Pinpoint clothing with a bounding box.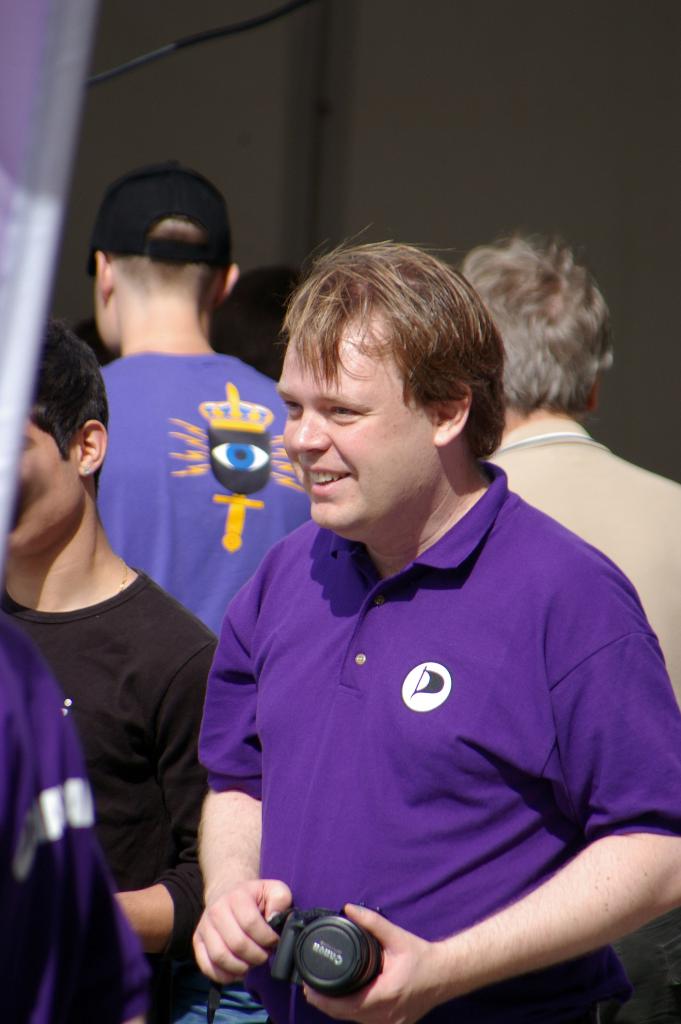
bbox=(0, 571, 219, 1023).
